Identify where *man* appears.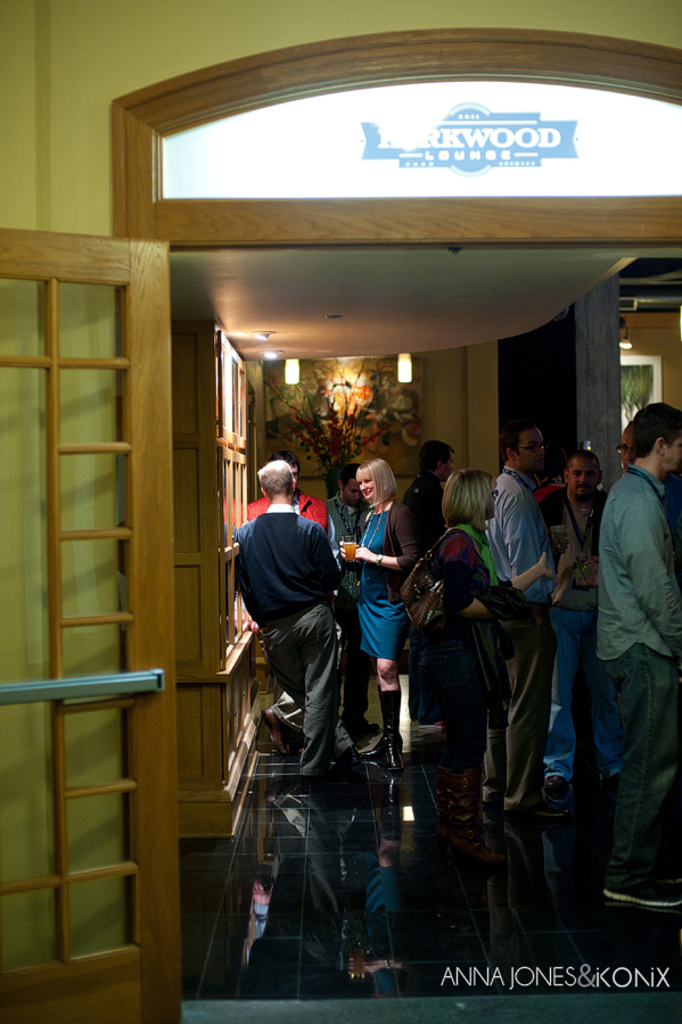
Appears at <region>246, 453, 343, 760</region>.
